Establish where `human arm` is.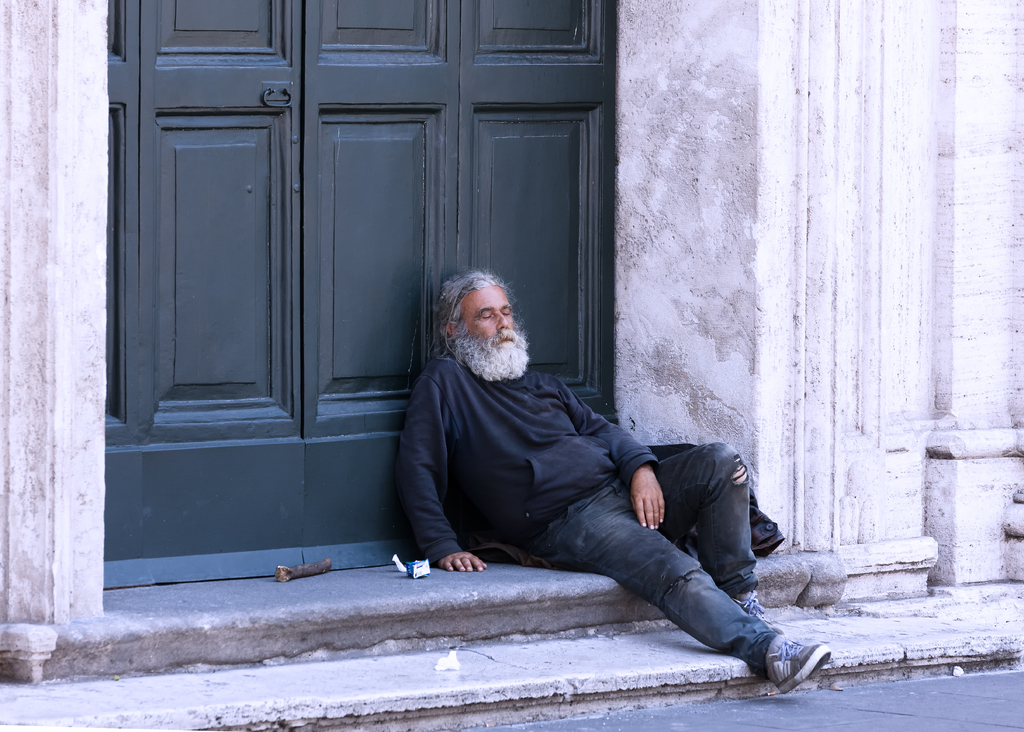
Established at [389, 349, 527, 588].
